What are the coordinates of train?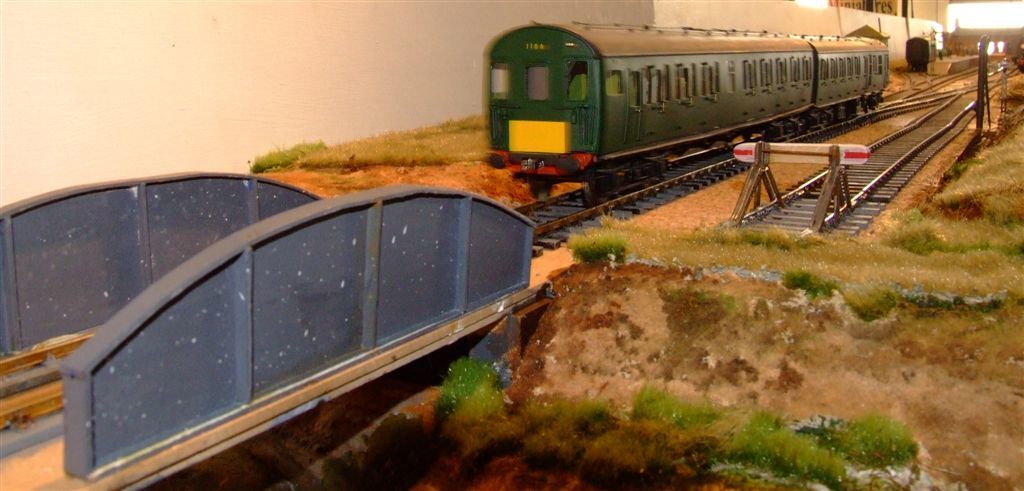
[x1=480, y1=11, x2=895, y2=198].
